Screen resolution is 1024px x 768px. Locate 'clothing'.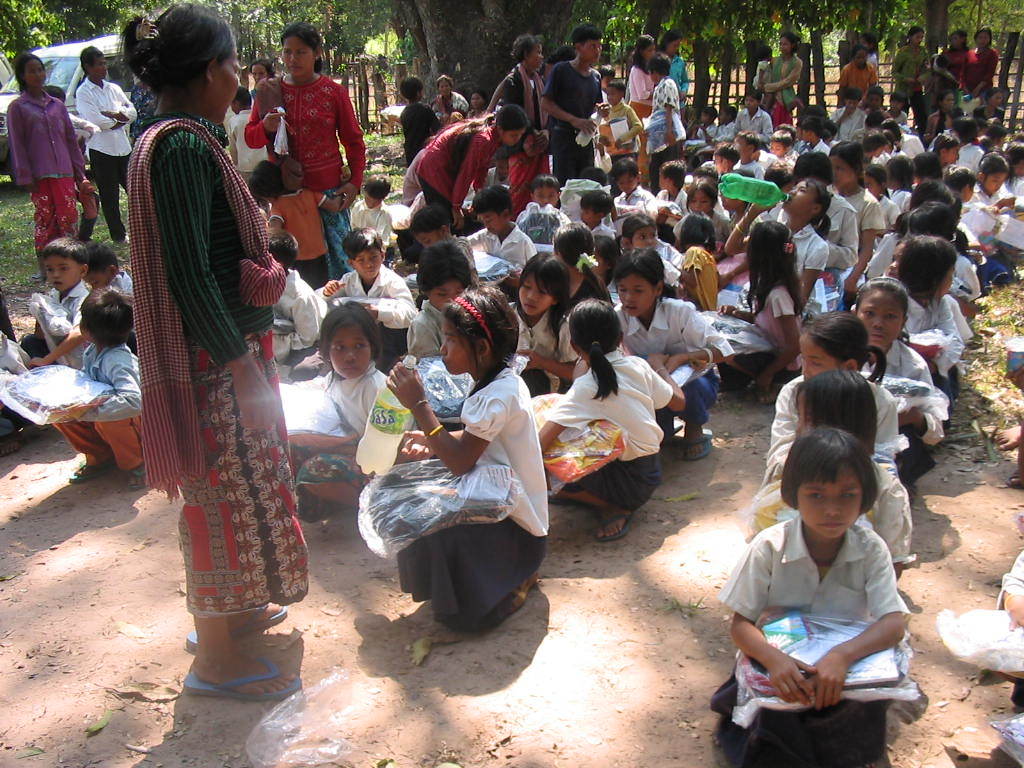
box=[868, 154, 897, 164].
